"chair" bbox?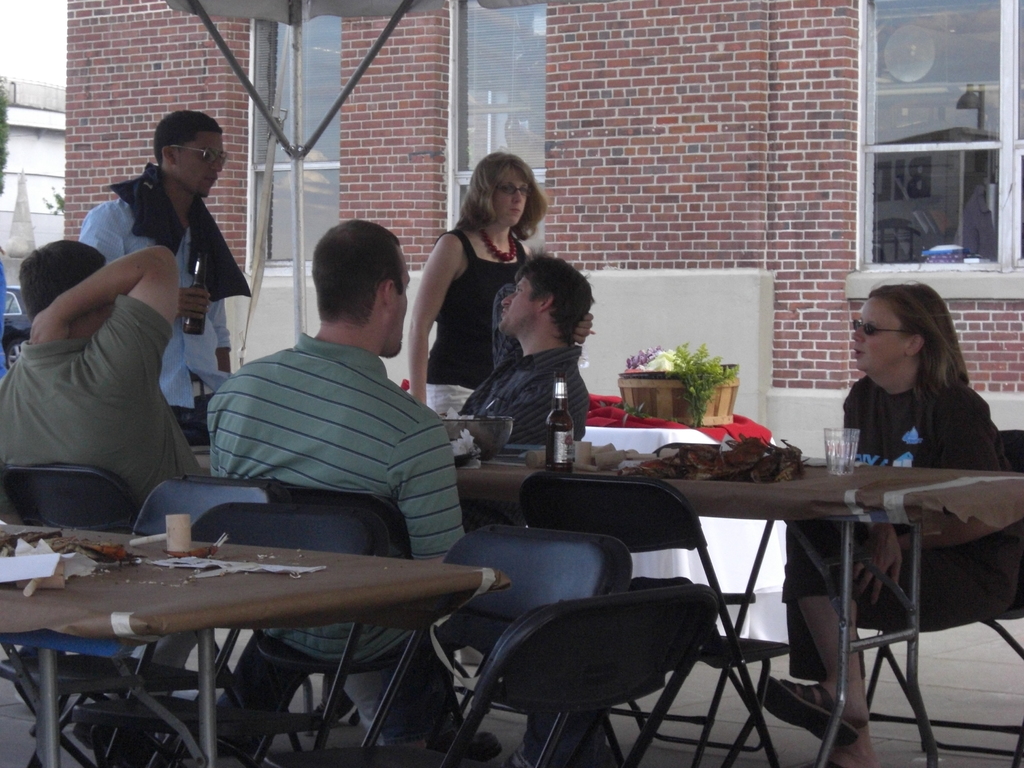
x1=426, y1=596, x2=715, y2=765
